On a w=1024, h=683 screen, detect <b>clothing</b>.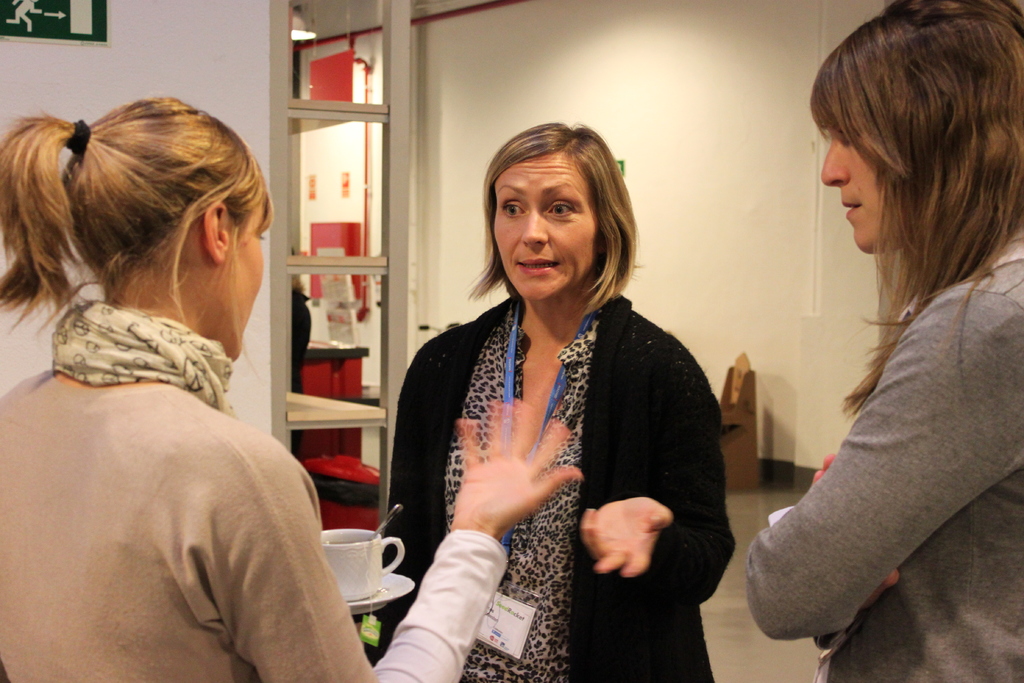
[744, 218, 1023, 682].
